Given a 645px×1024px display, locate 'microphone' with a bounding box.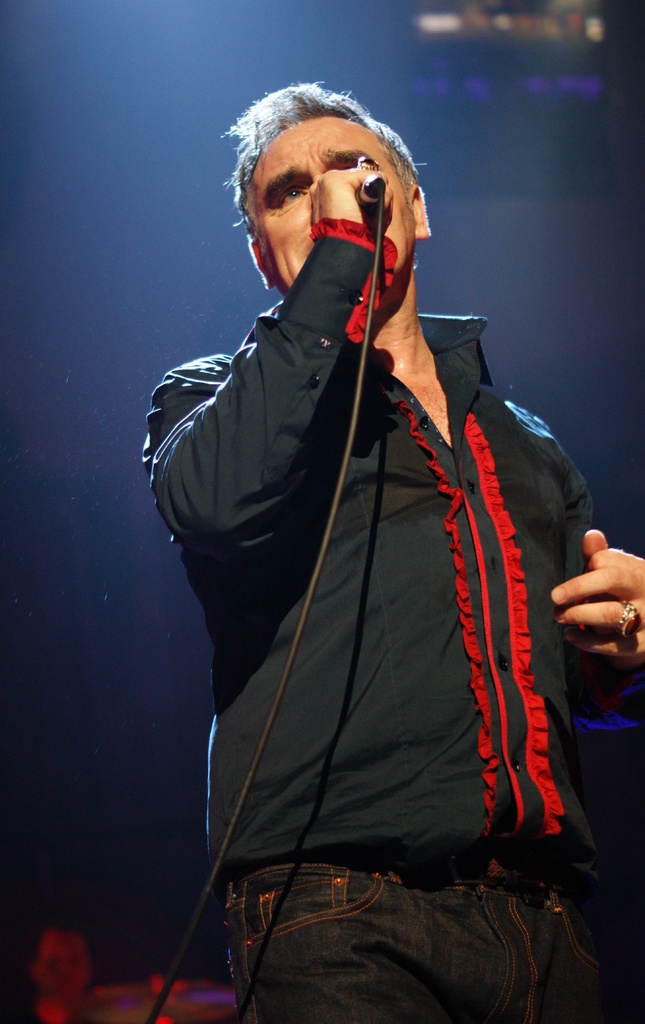
Located: l=352, t=172, r=387, b=208.
